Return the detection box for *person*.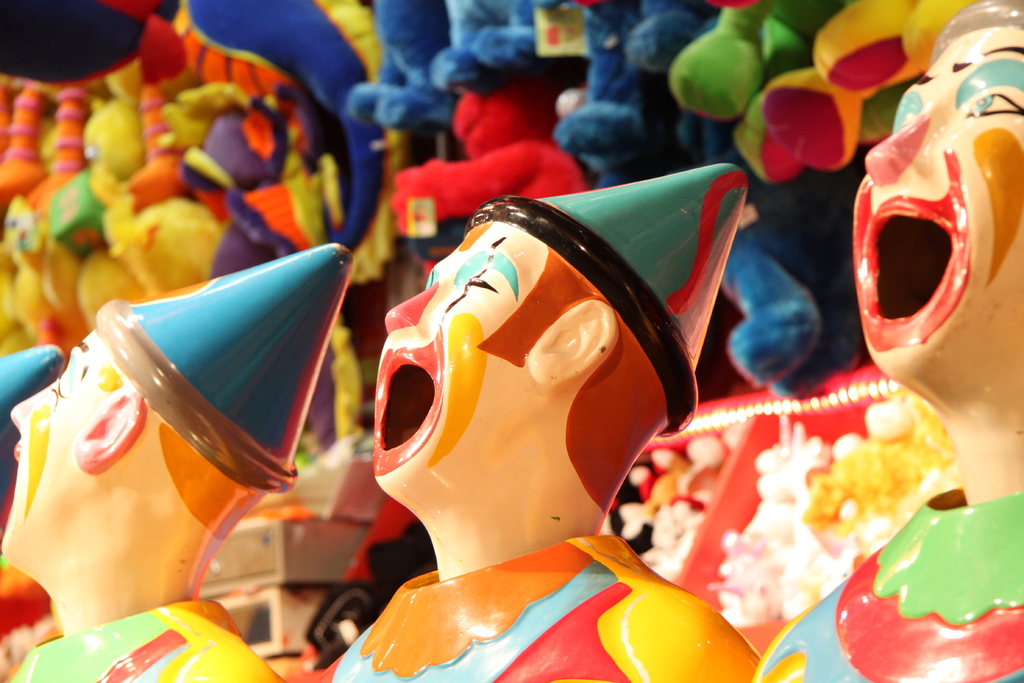
BBox(322, 91, 883, 679).
